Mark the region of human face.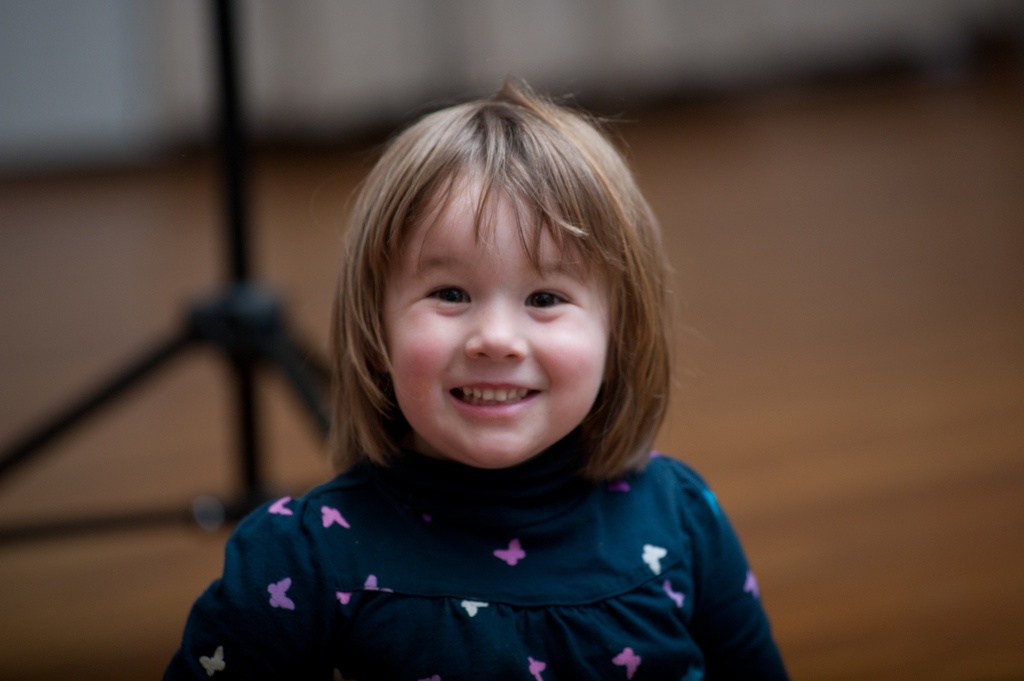
Region: [379,170,614,472].
